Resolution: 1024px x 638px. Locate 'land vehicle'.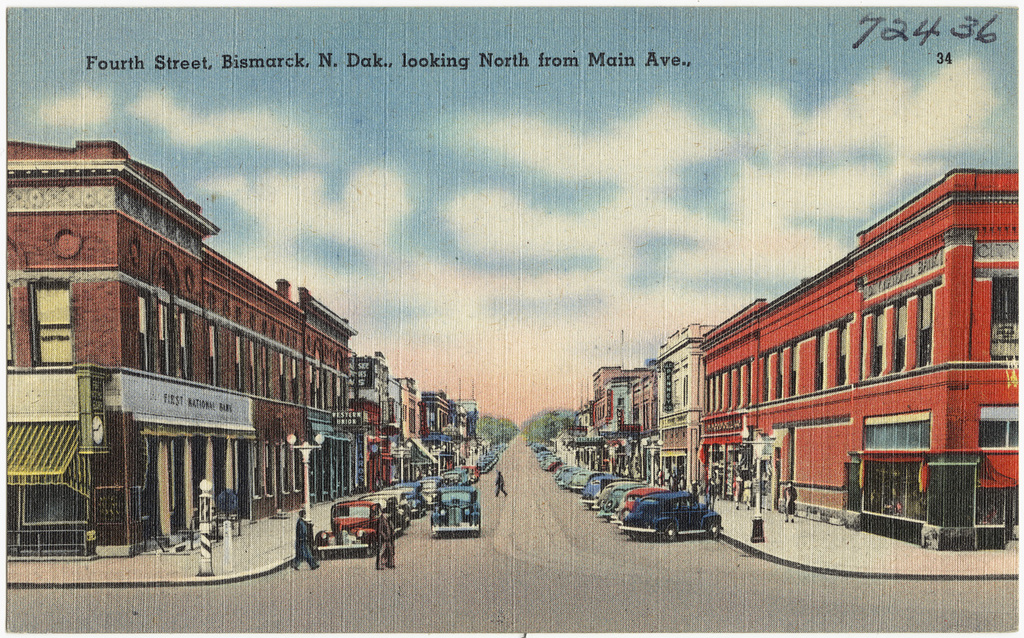
x1=430 y1=487 x2=479 y2=536.
